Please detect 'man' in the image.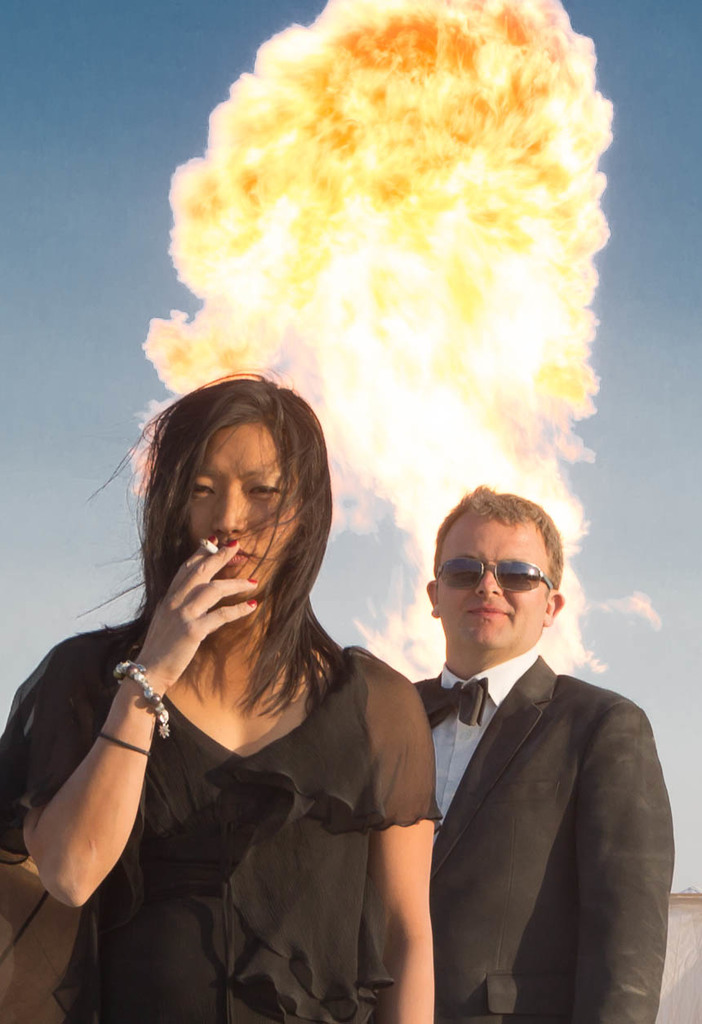
bbox(383, 483, 677, 1017).
